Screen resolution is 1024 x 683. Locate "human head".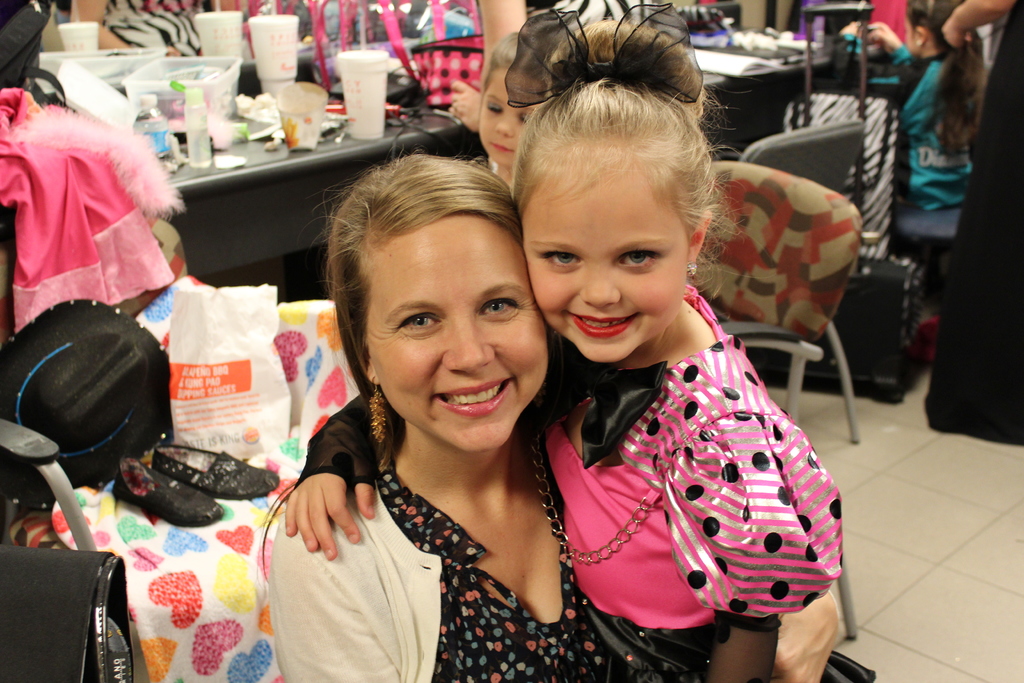
box=[326, 147, 553, 427].
